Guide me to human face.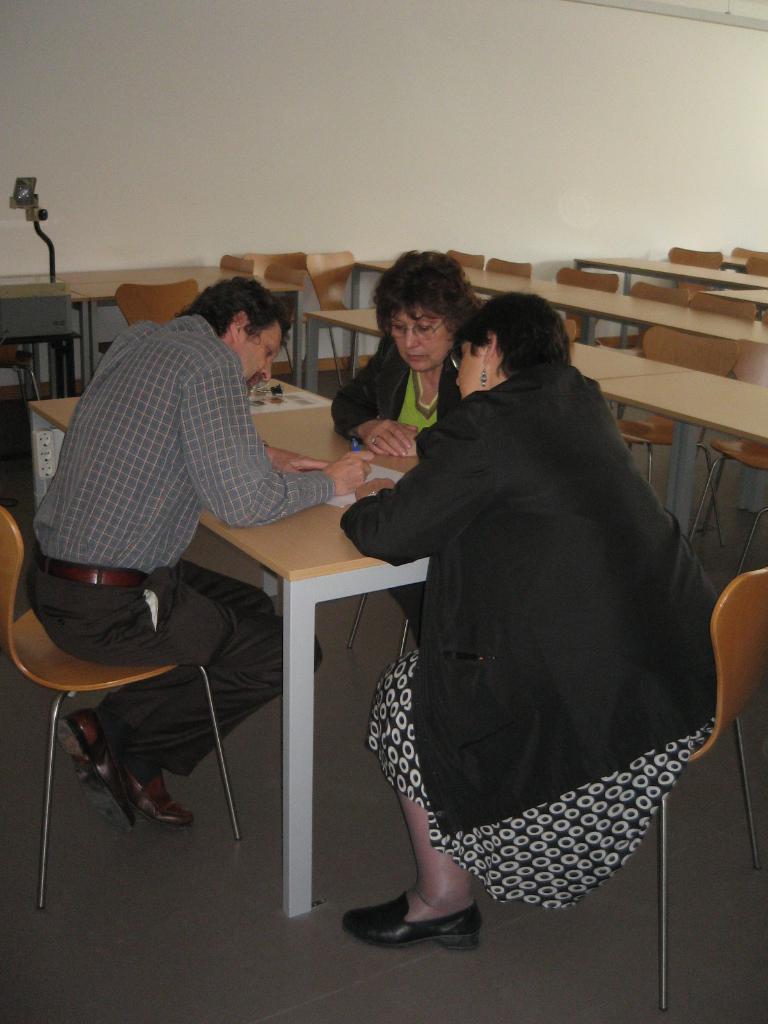
Guidance: <region>452, 337, 495, 392</region>.
